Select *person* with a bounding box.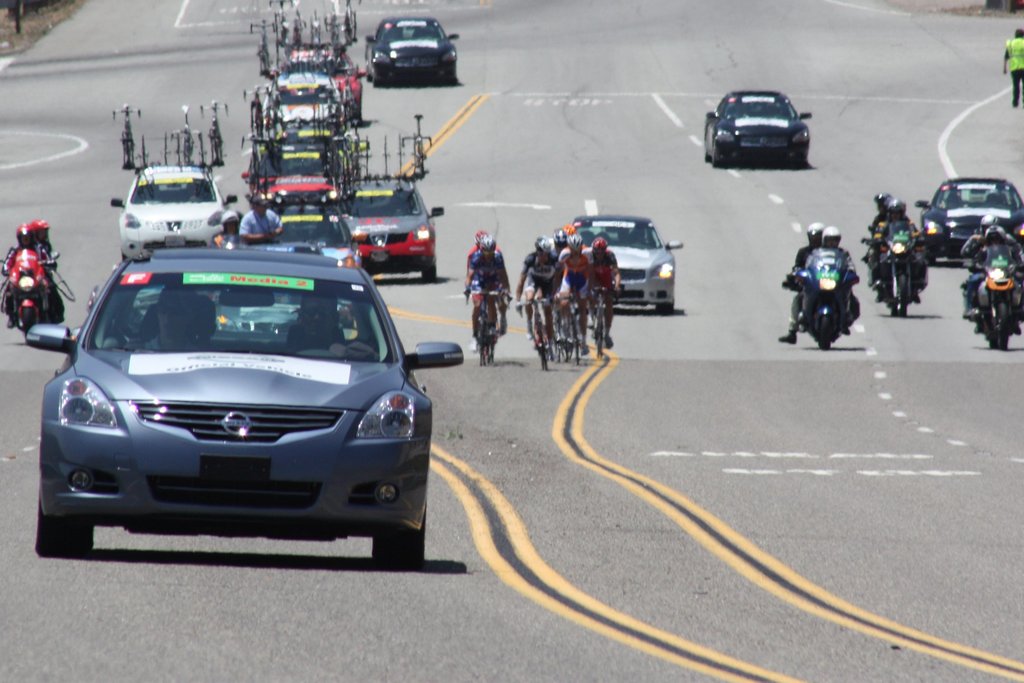
l=551, t=231, r=566, b=257.
